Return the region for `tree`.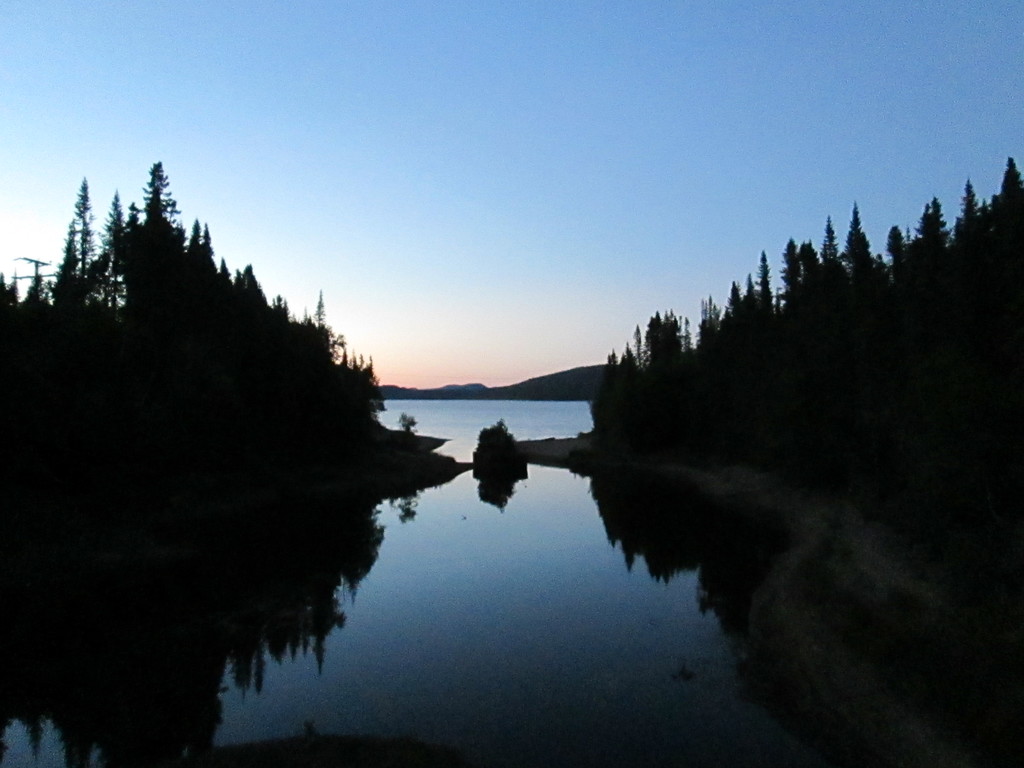
region(399, 408, 415, 438).
